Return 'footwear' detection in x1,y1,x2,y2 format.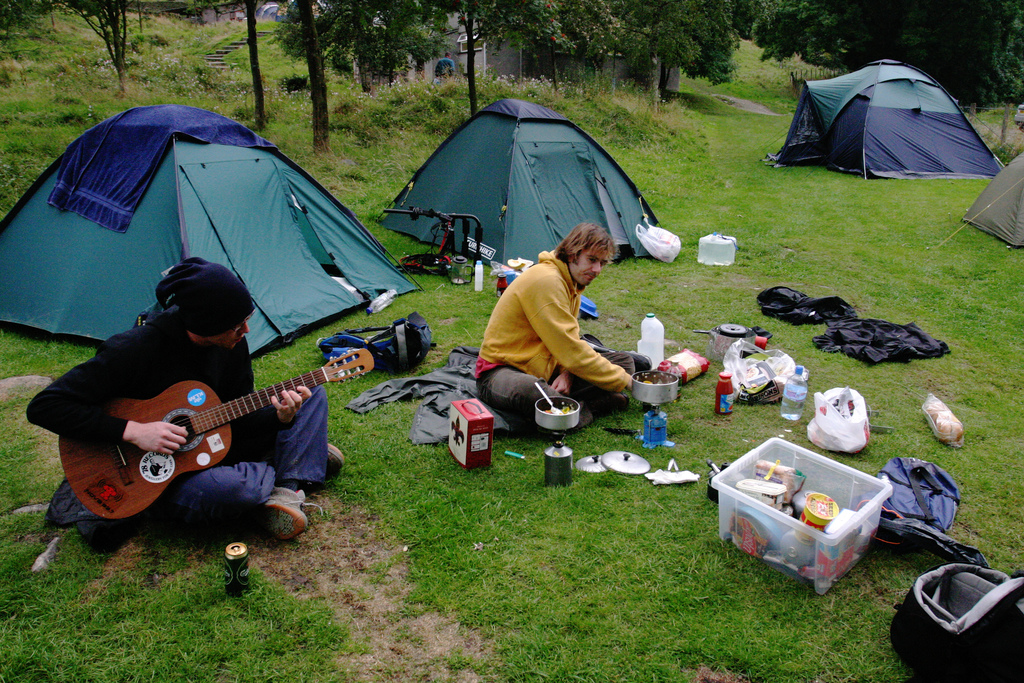
321,444,342,477.
